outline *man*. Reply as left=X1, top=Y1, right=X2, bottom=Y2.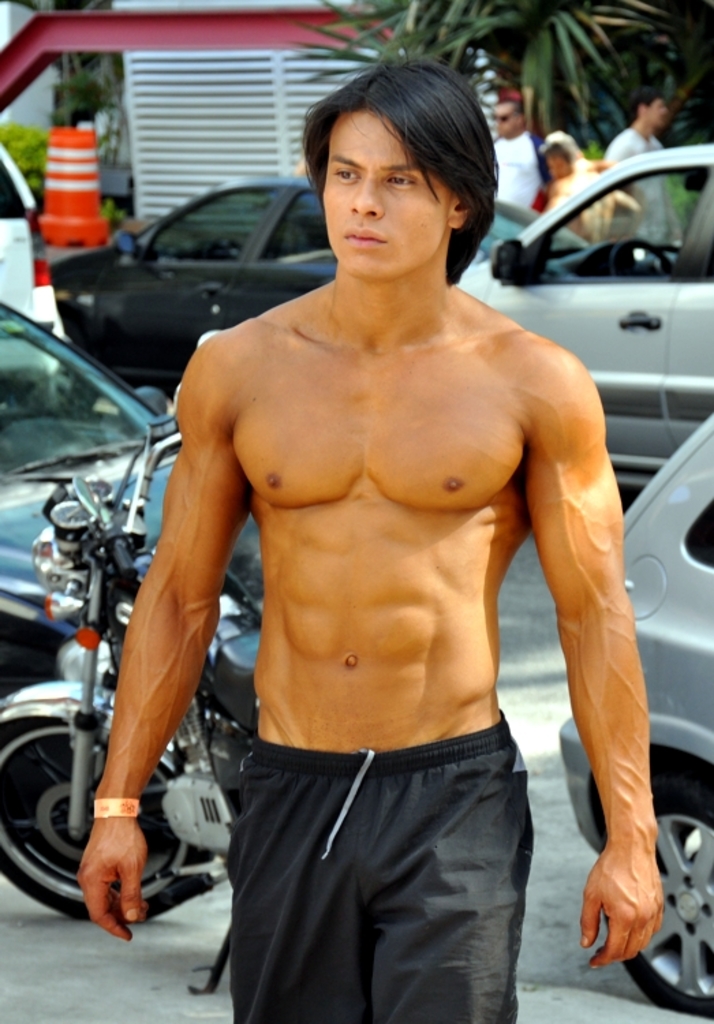
left=601, top=96, right=680, bottom=246.
